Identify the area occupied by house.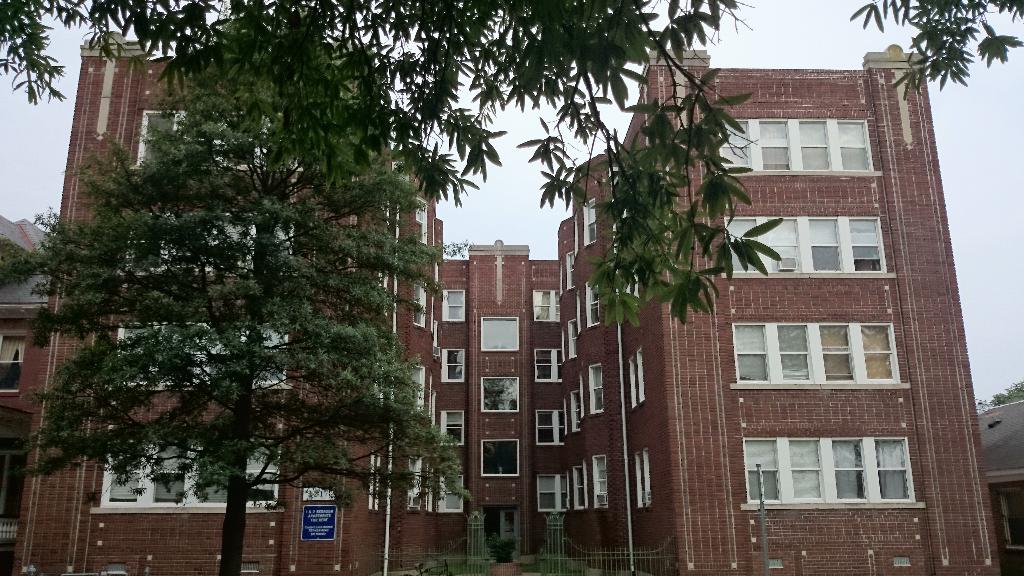
Area: detection(3, 17, 1007, 575).
